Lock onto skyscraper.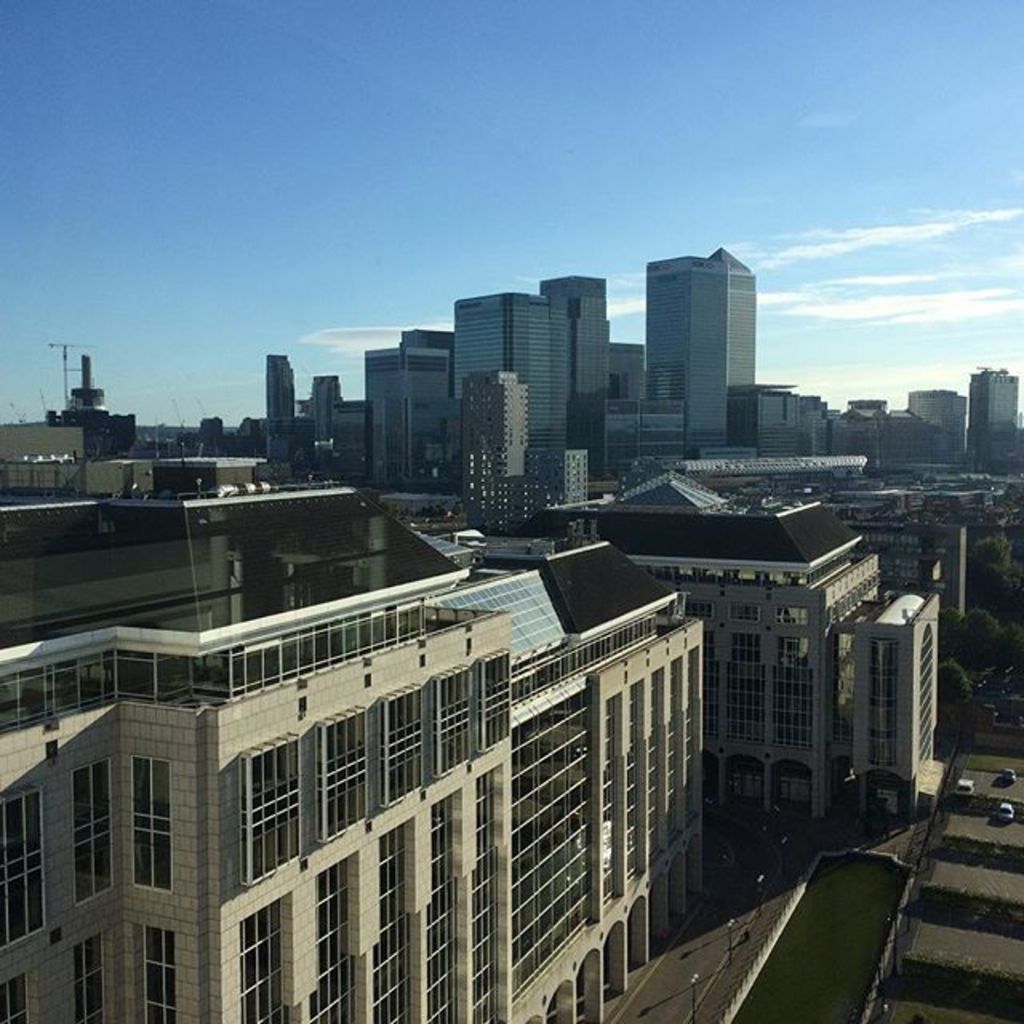
Locked: (x1=539, y1=275, x2=603, y2=482).
